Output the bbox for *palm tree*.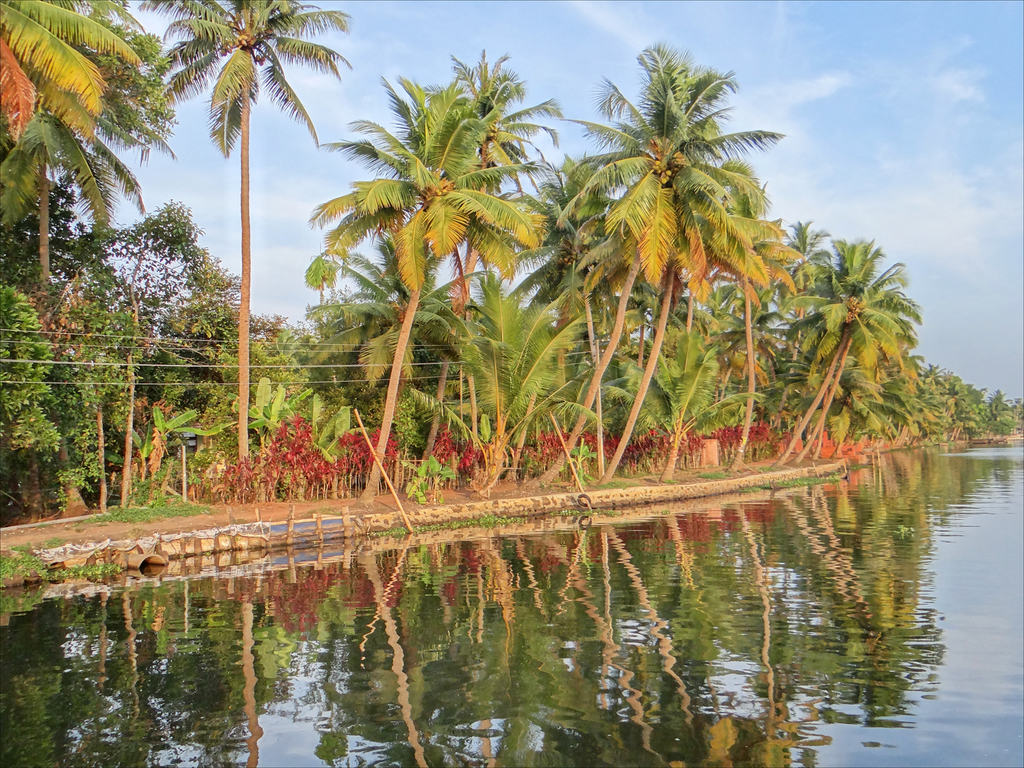
bbox=(557, 81, 815, 493).
